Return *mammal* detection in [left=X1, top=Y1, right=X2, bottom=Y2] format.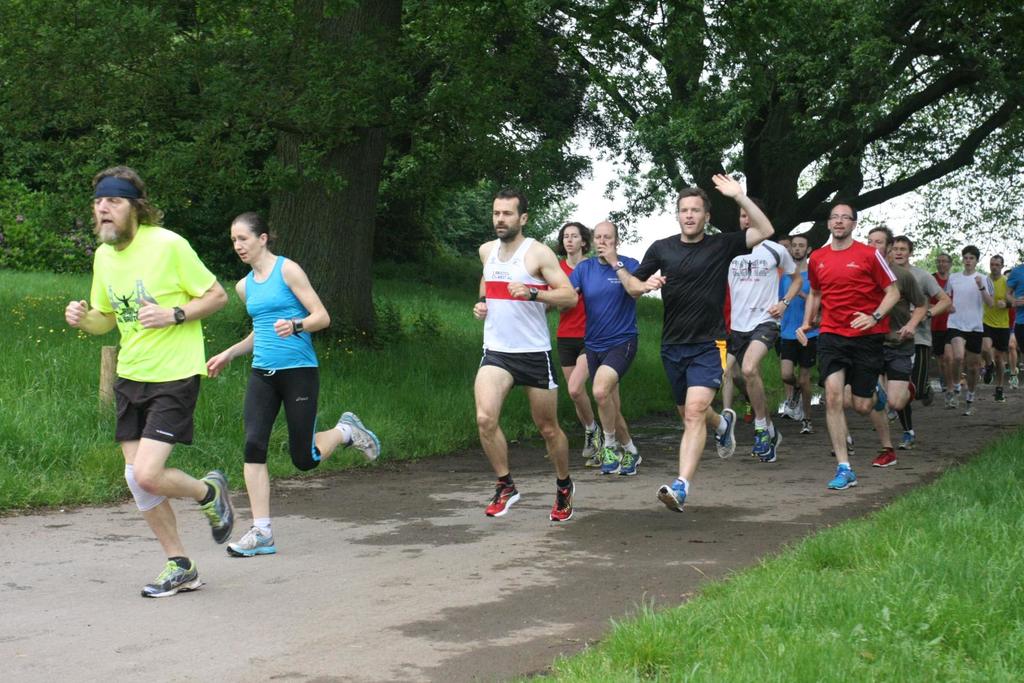
[left=1009, top=268, right=1014, bottom=277].
